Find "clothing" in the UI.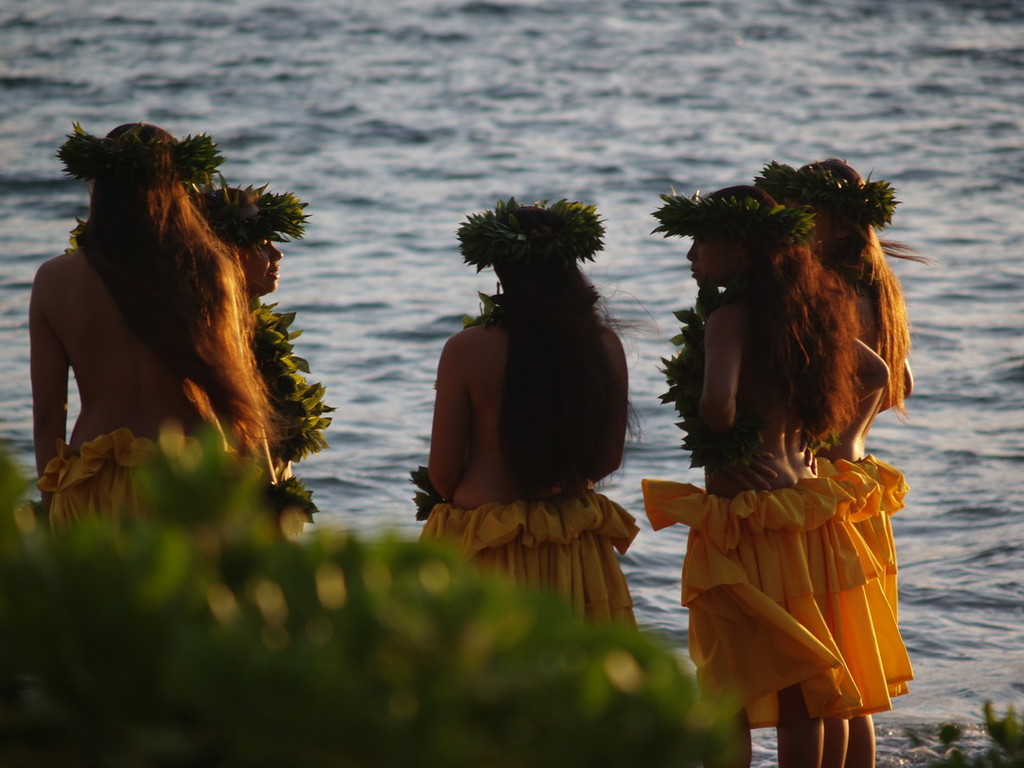
UI element at (652,414,906,711).
